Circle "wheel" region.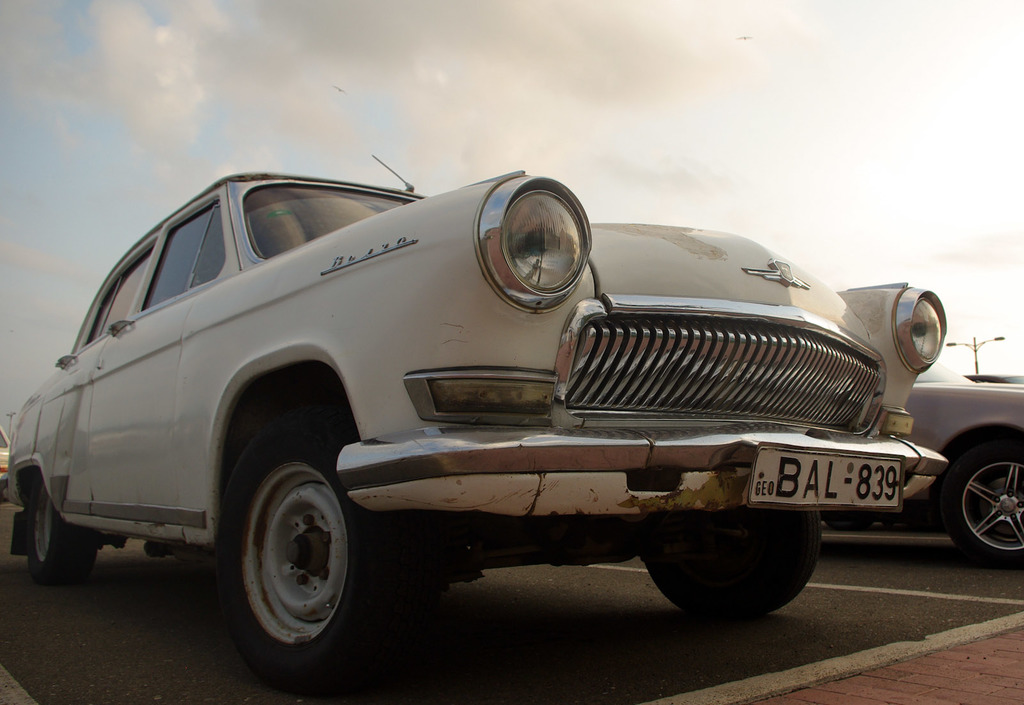
Region: l=645, t=502, r=814, b=613.
